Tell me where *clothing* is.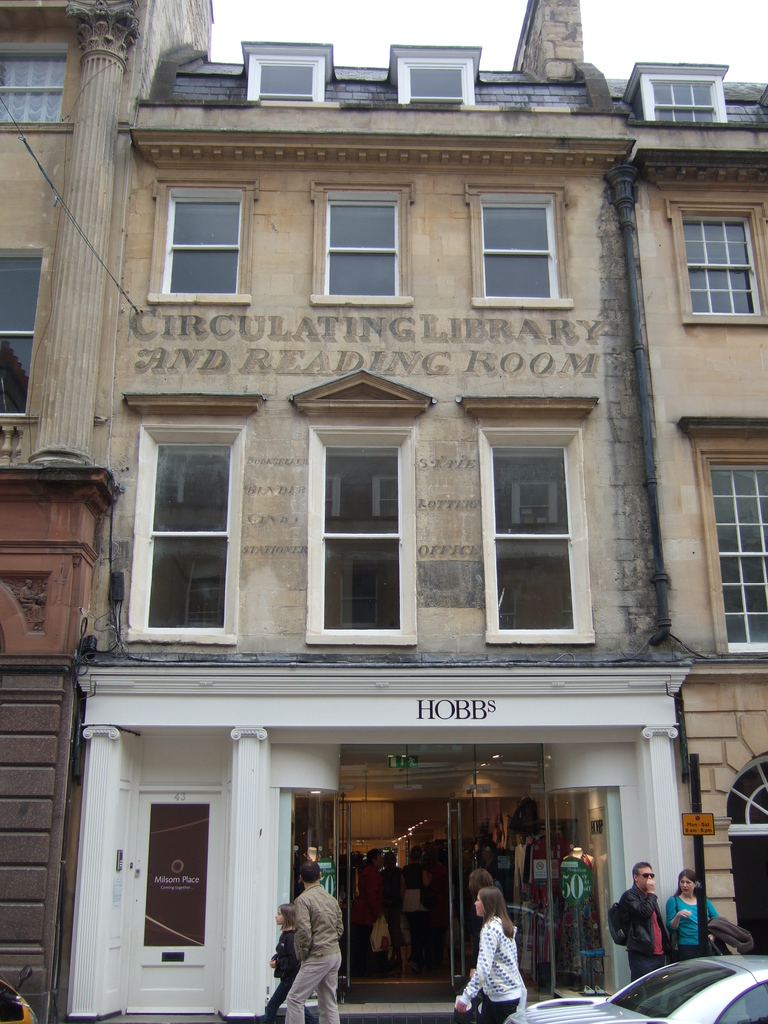
*clothing* is at (266, 924, 312, 1022).
